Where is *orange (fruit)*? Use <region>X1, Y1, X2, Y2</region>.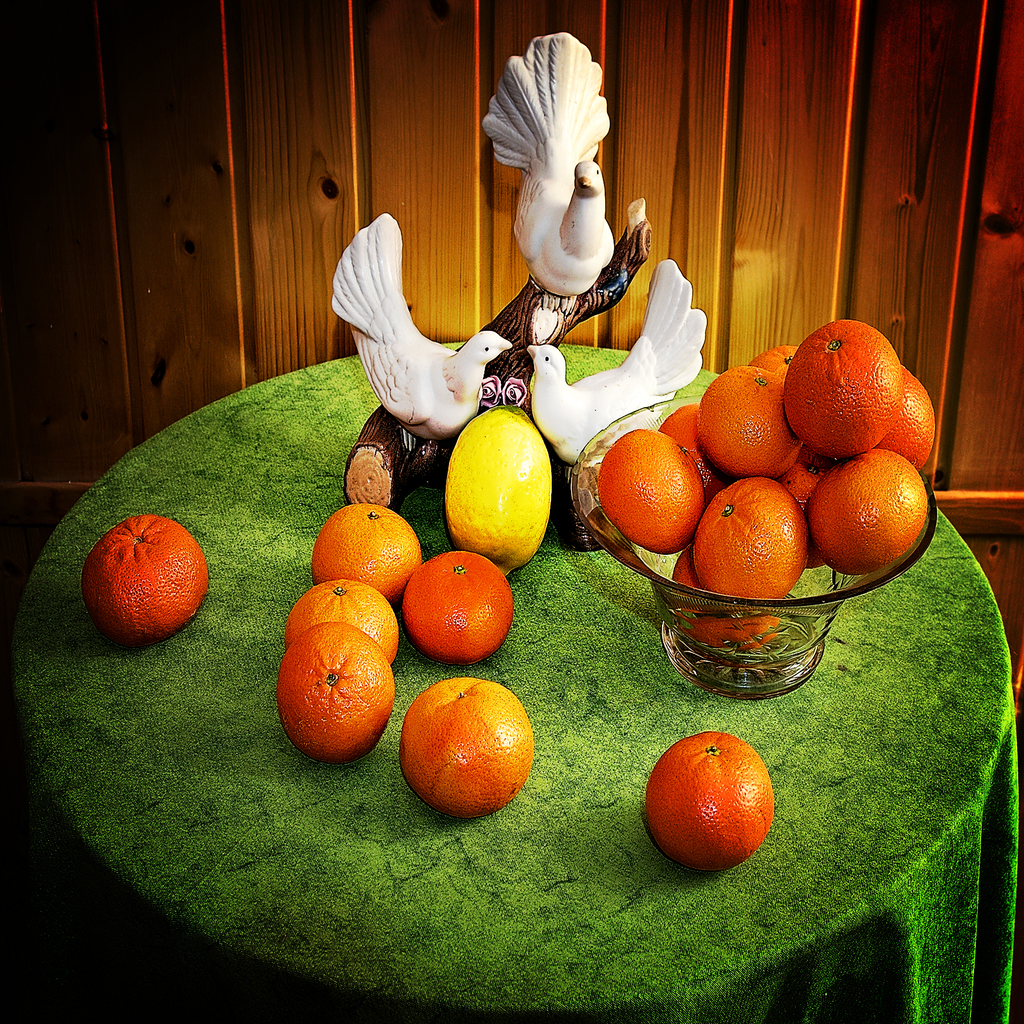
<region>278, 624, 399, 757</region>.
